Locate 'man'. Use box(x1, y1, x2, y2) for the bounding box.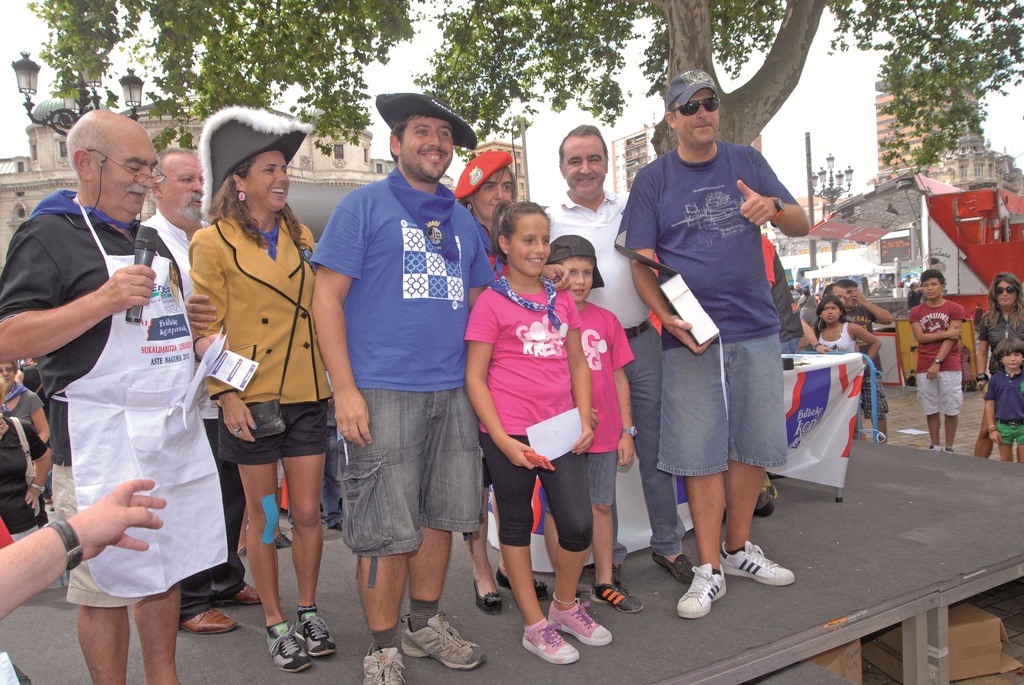
box(831, 279, 890, 452).
